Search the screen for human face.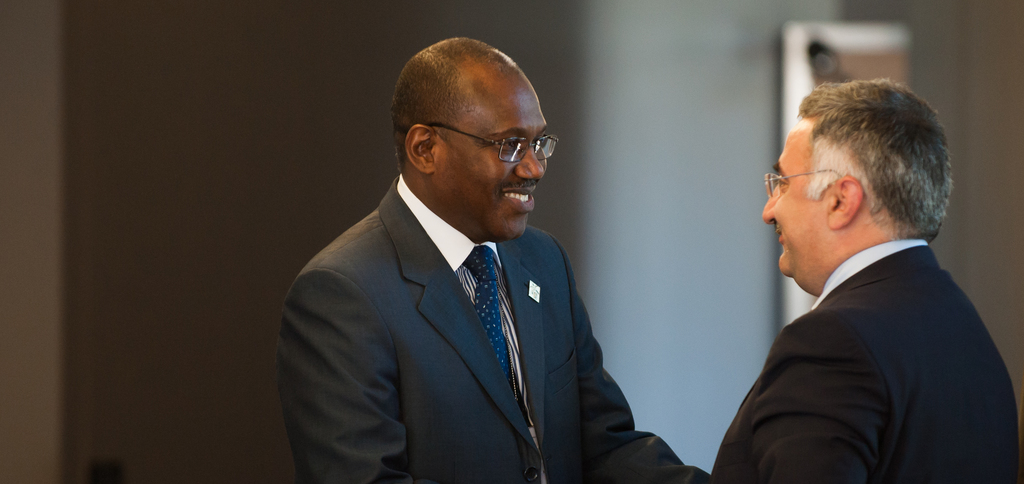
Found at (left=755, top=122, right=836, bottom=289).
